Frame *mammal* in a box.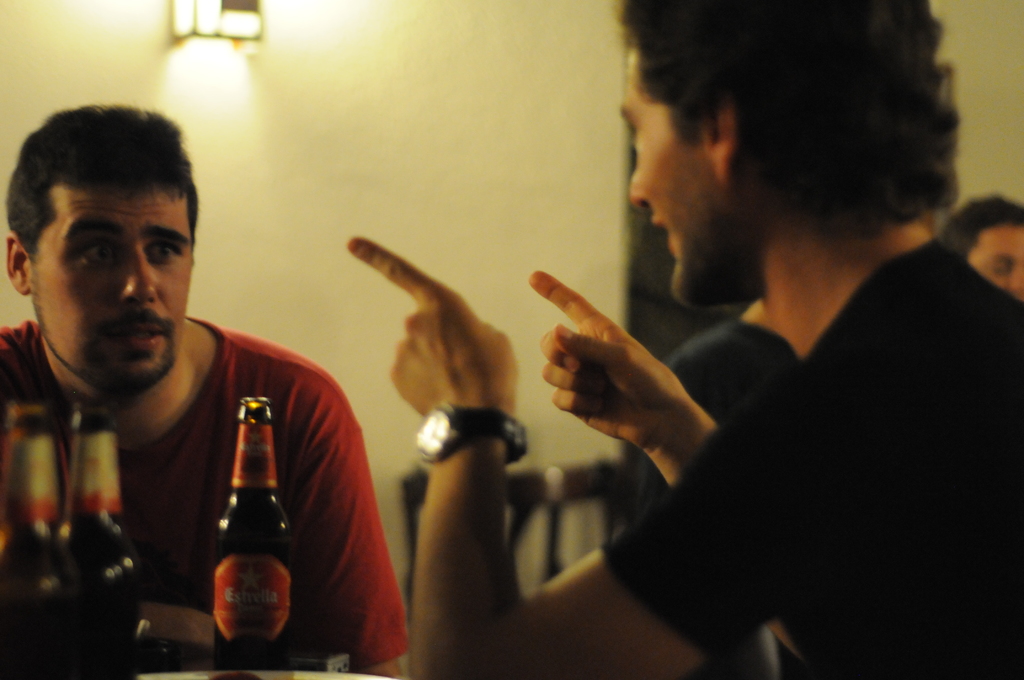
region(939, 194, 1023, 298).
